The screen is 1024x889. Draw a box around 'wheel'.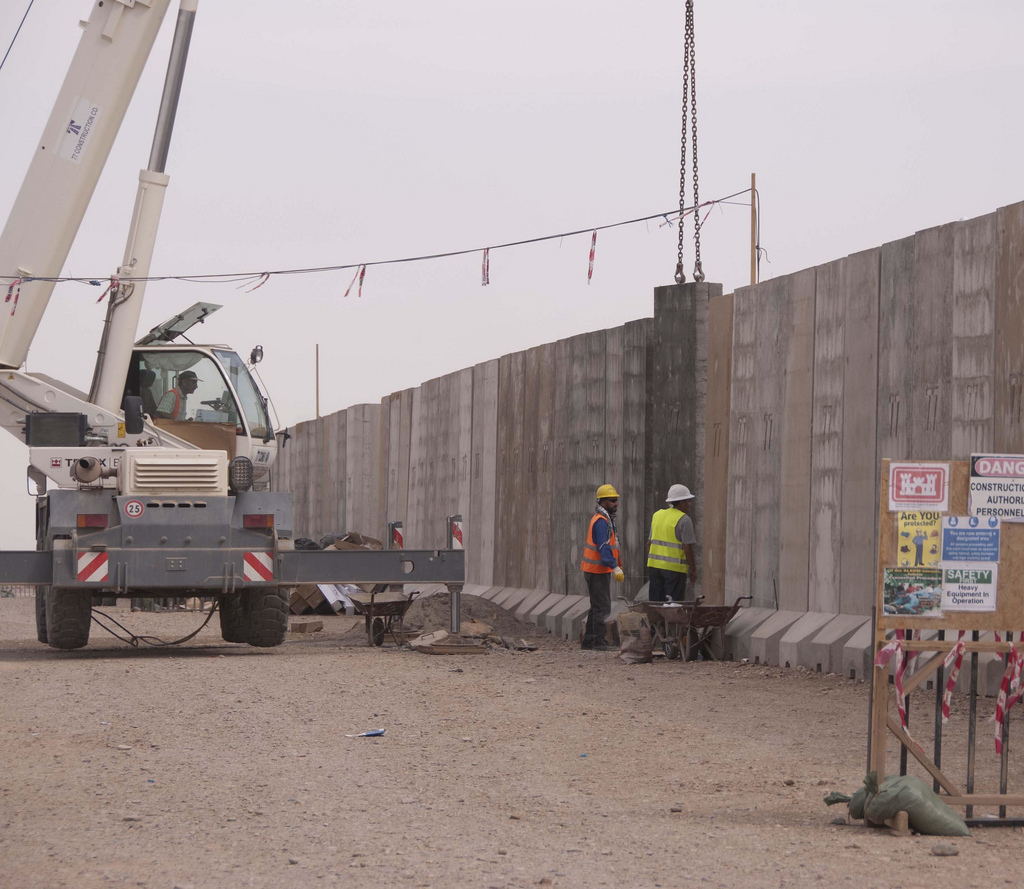
region(664, 640, 676, 655).
